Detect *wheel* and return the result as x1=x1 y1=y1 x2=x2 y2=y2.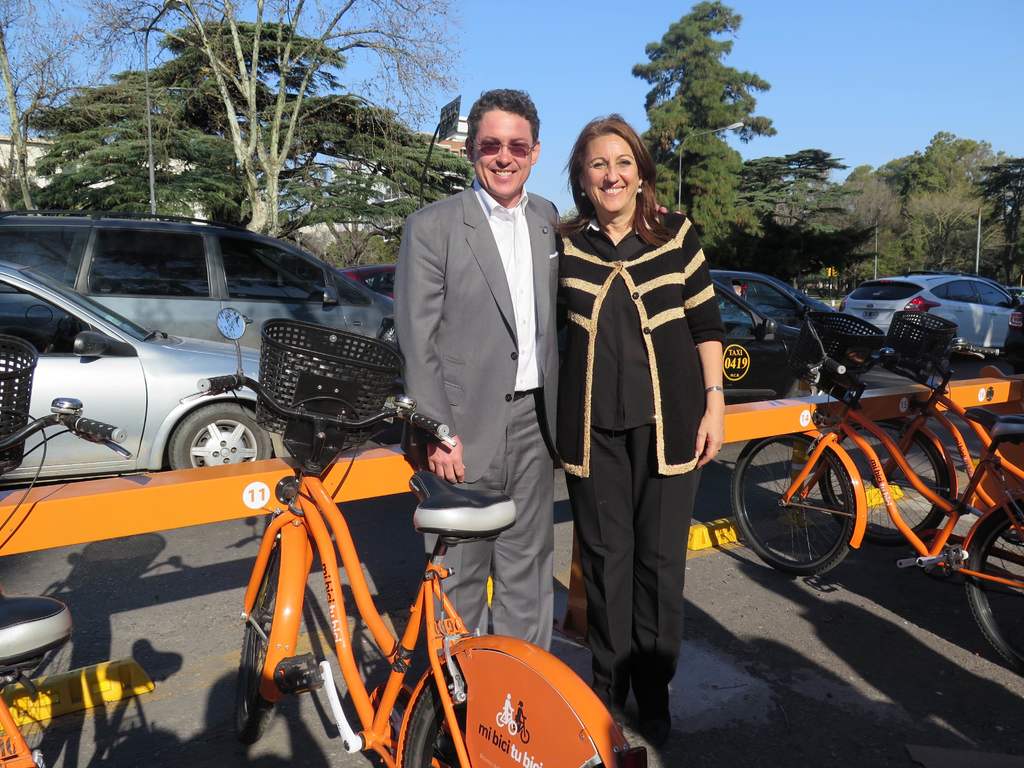
x1=727 y1=426 x2=867 y2=579.
